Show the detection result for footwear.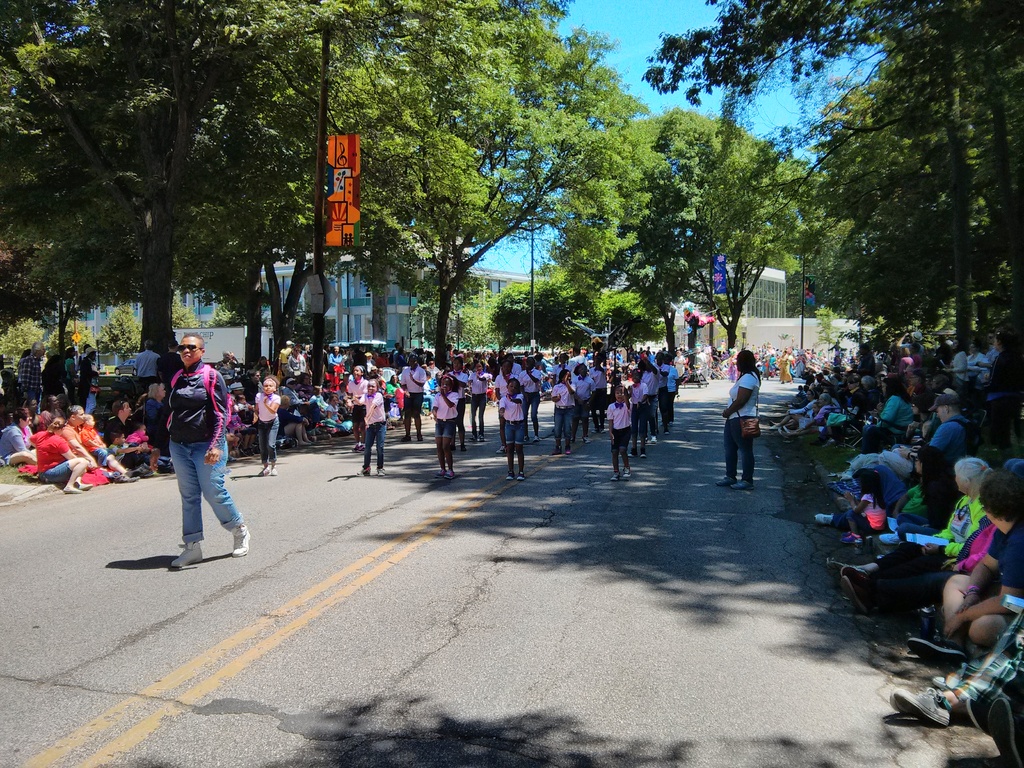
{"left": 902, "top": 634, "right": 956, "bottom": 666}.
